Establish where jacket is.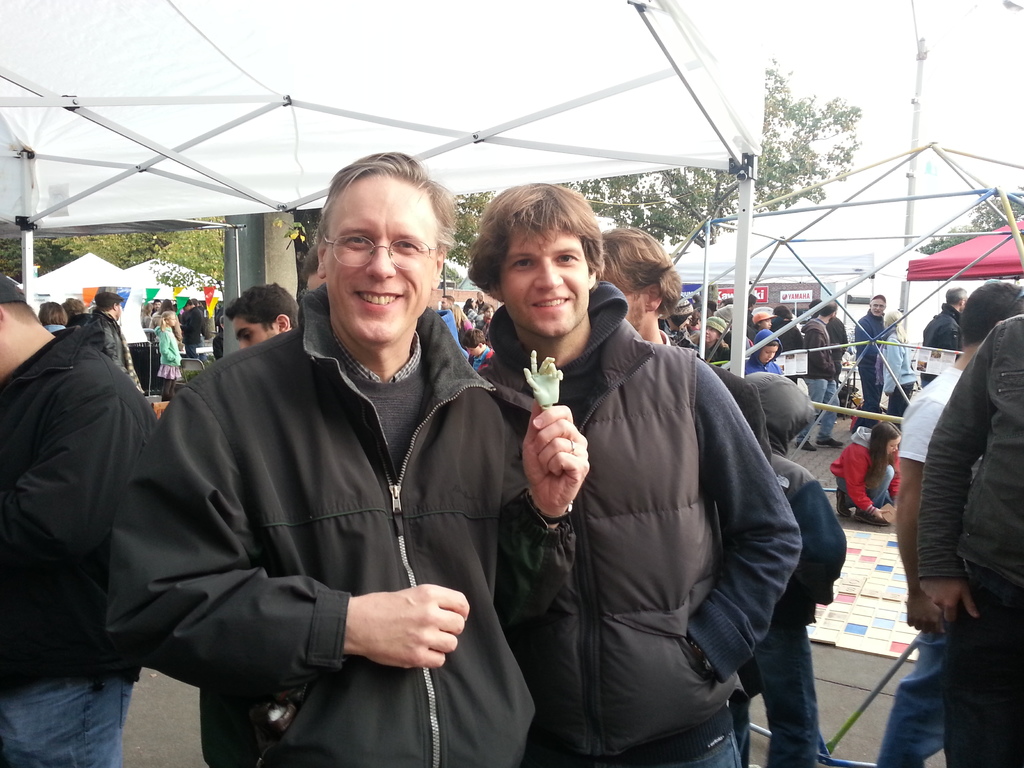
Established at crop(742, 367, 852, 628).
